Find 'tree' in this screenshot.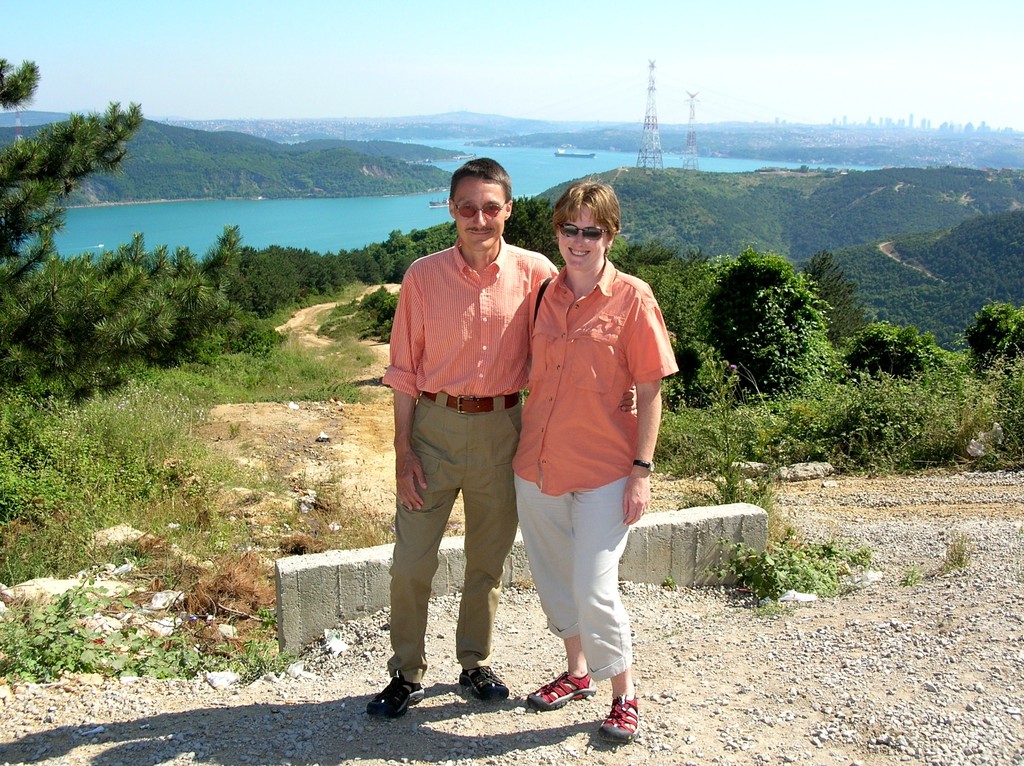
The bounding box for 'tree' is x1=0 y1=58 x2=153 y2=347.
